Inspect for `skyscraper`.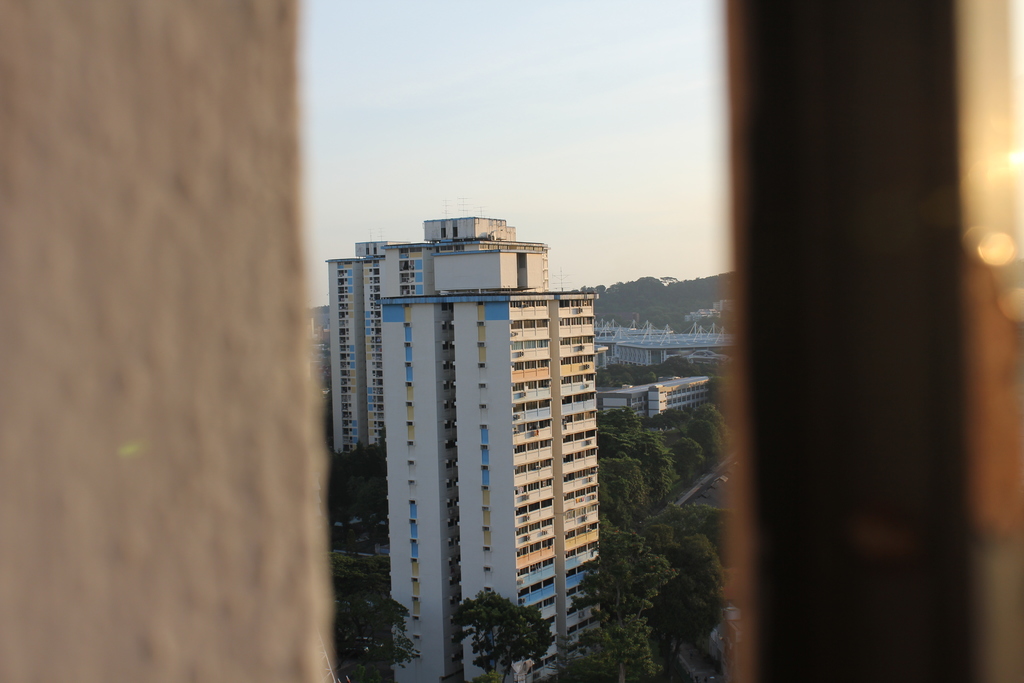
Inspection: {"left": 321, "top": 205, "right": 552, "bottom": 466}.
